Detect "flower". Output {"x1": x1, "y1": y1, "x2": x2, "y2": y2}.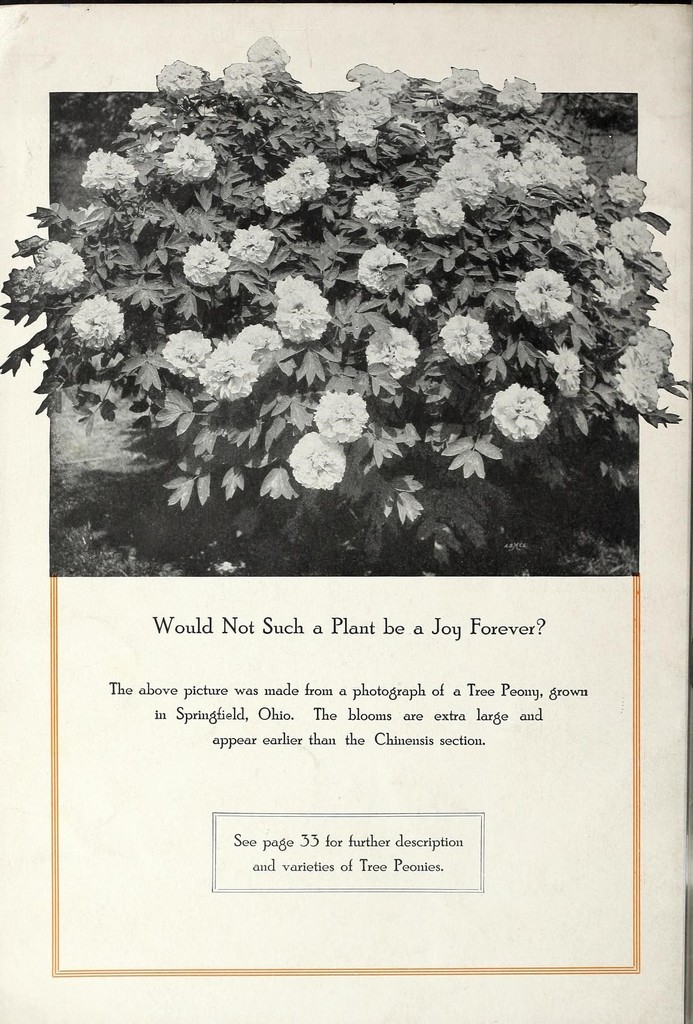
{"x1": 511, "y1": 267, "x2": 573, "y2": 323}.
